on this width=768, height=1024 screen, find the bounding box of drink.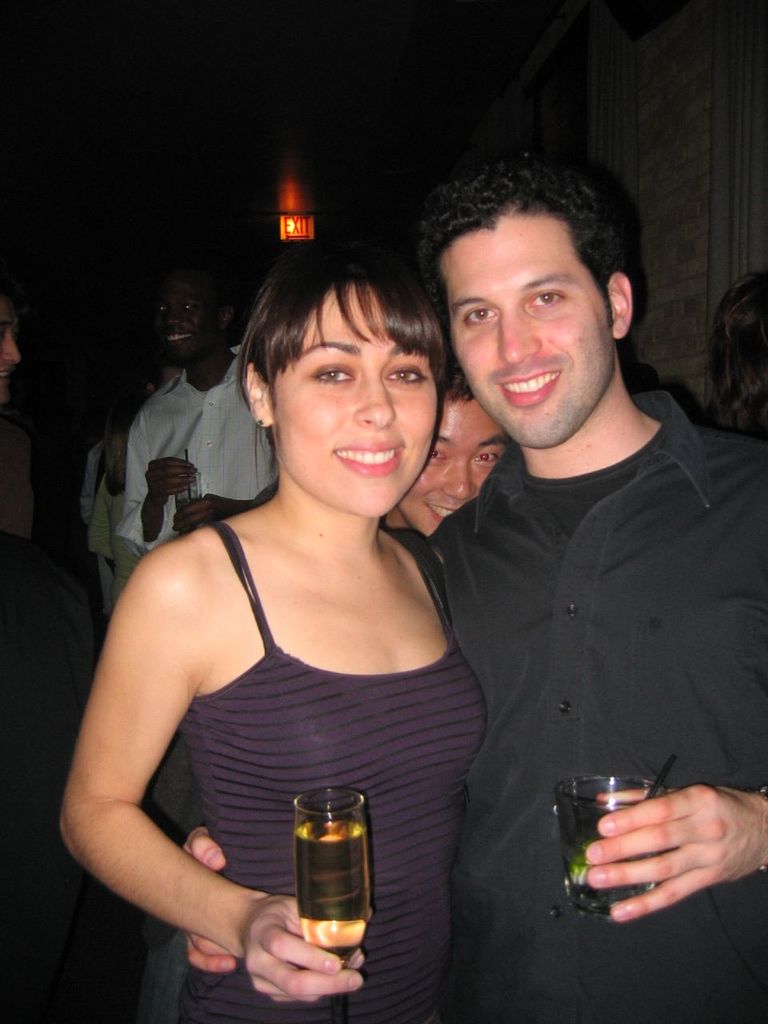
Bounding box: 558:856:658:916.
